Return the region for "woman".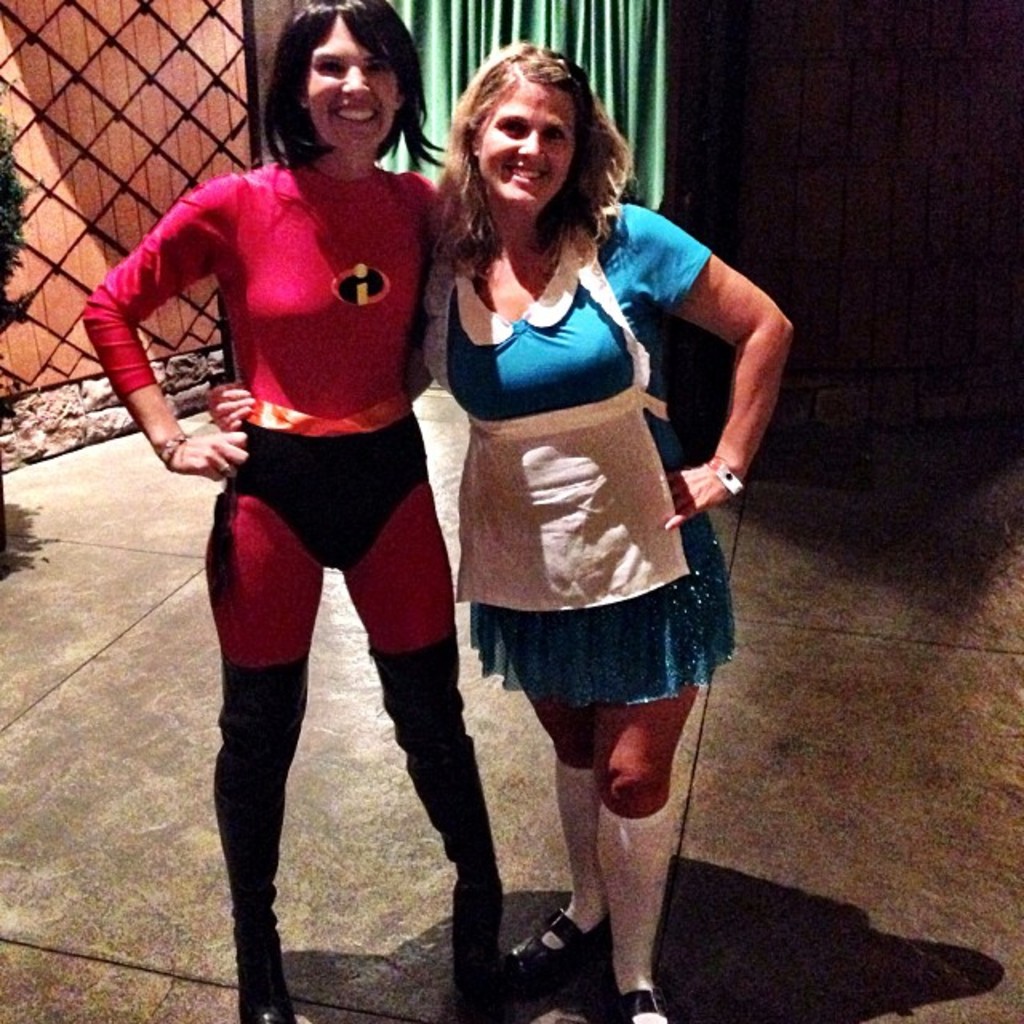
x1=203, y1=30, x2=794, y2=1022.
